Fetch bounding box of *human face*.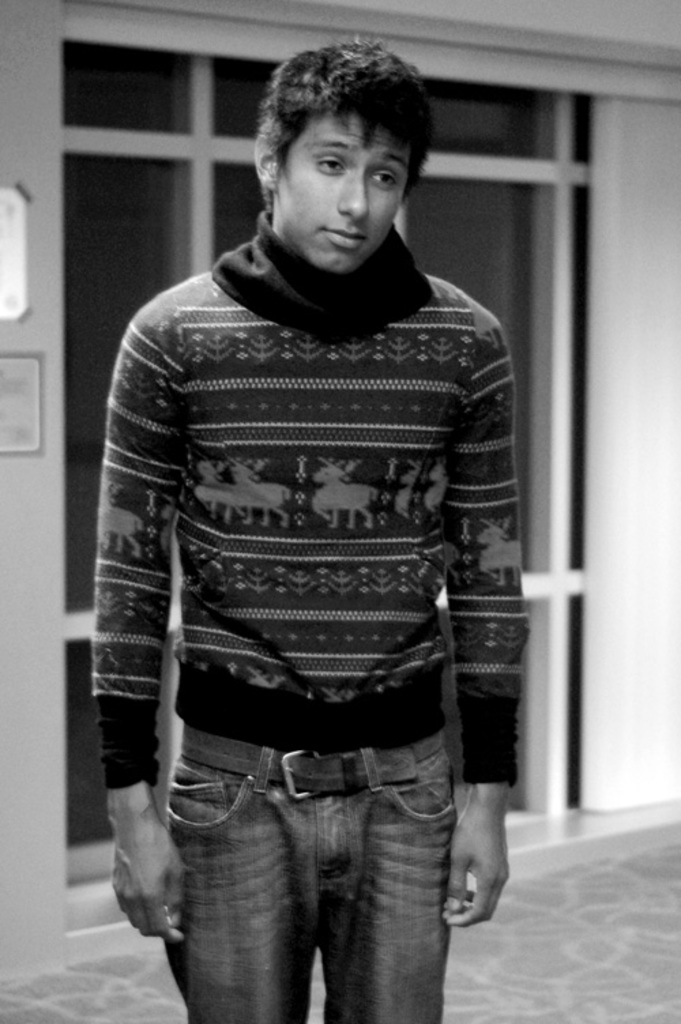
Bbox: x1=272, y1=108, x2=418, y2=272.
